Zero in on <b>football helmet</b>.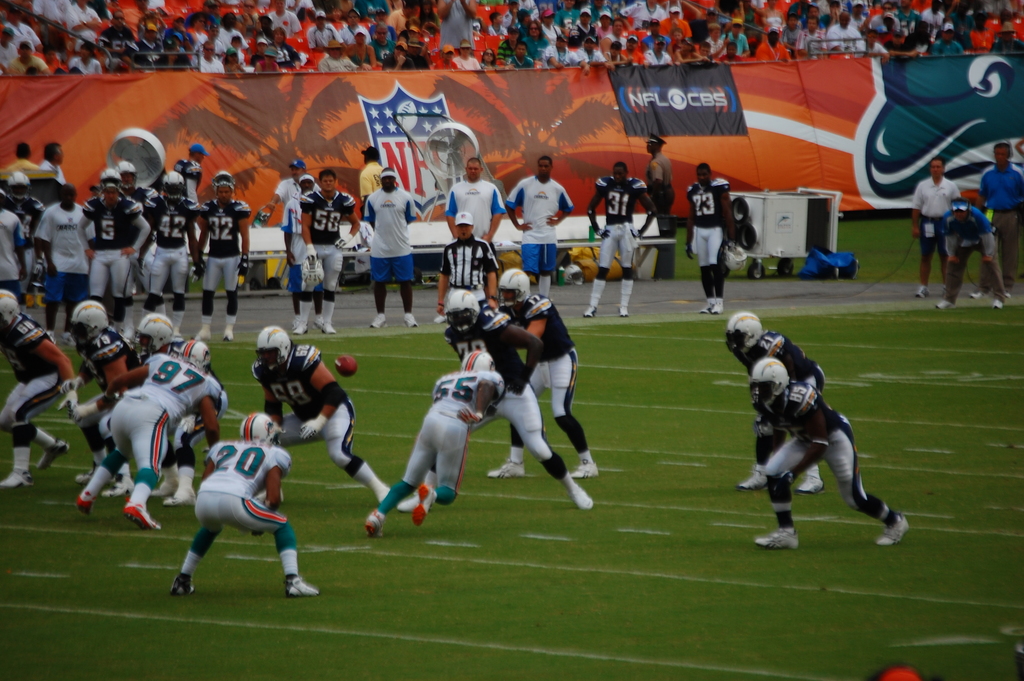
Zeroed in: <region>445, 290, 478, 330</region>.
